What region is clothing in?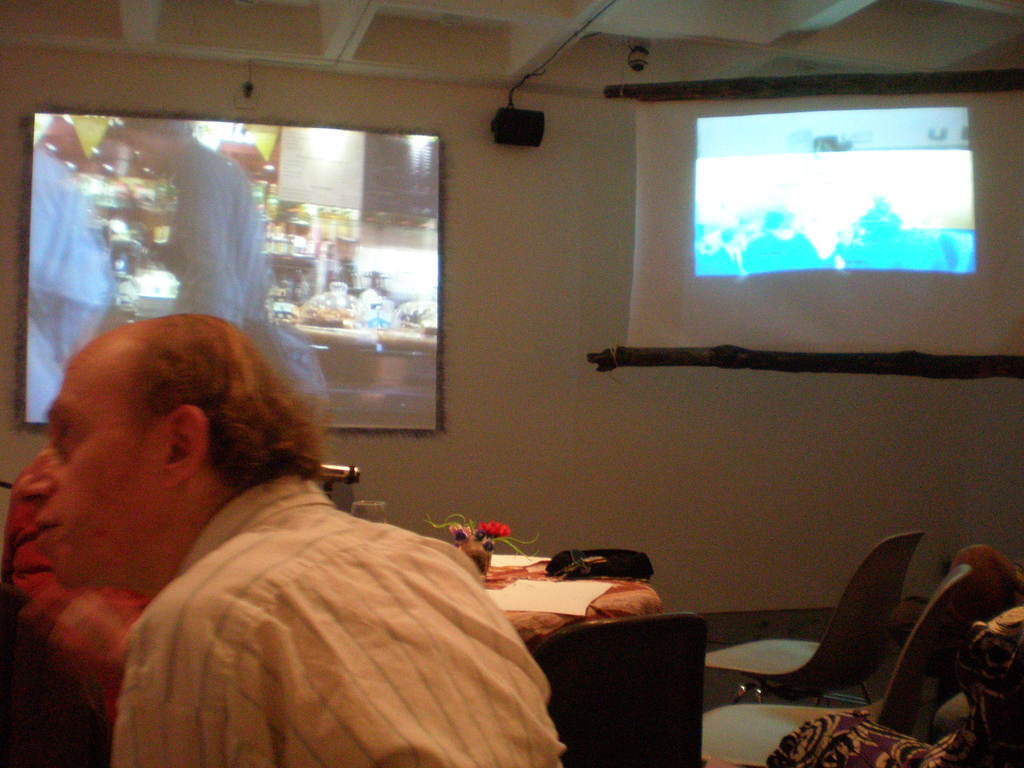
bbox=(5, 483, 152, 732).
